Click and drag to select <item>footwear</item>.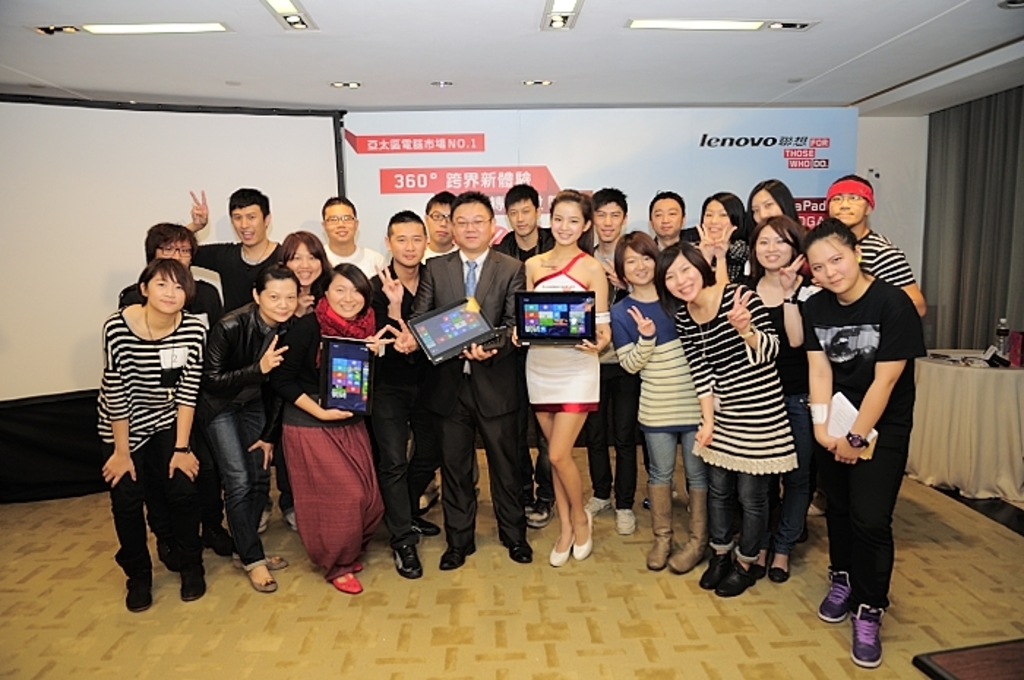
Selection: box(613, 507, 635, 535).
